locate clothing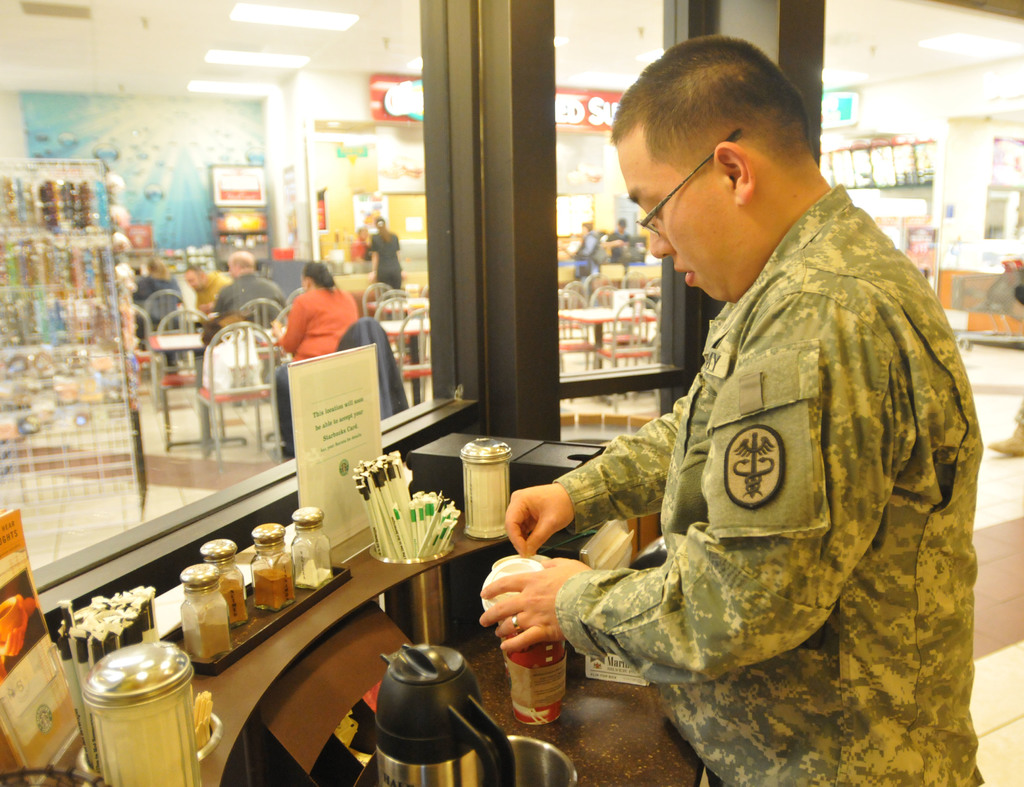
575,235,610,278
